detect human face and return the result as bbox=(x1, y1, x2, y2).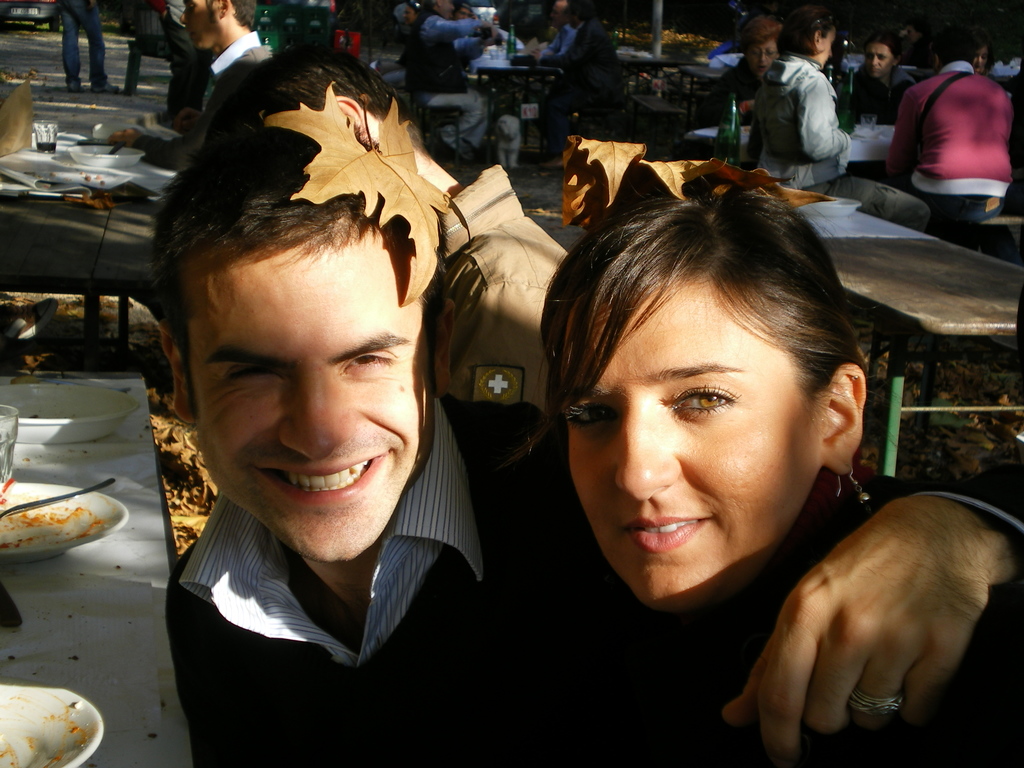
bbox=(182, 223, 440, 557).
